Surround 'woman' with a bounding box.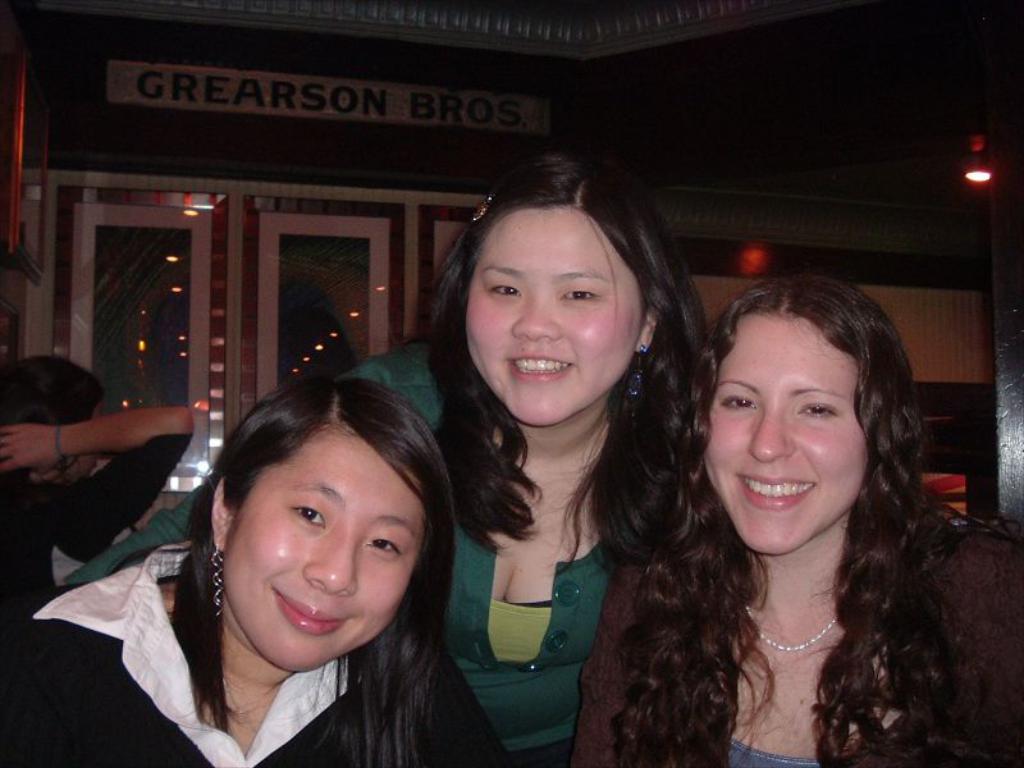
{"left": 0, "top": 353, "right": 193, "bottom": 620}.
